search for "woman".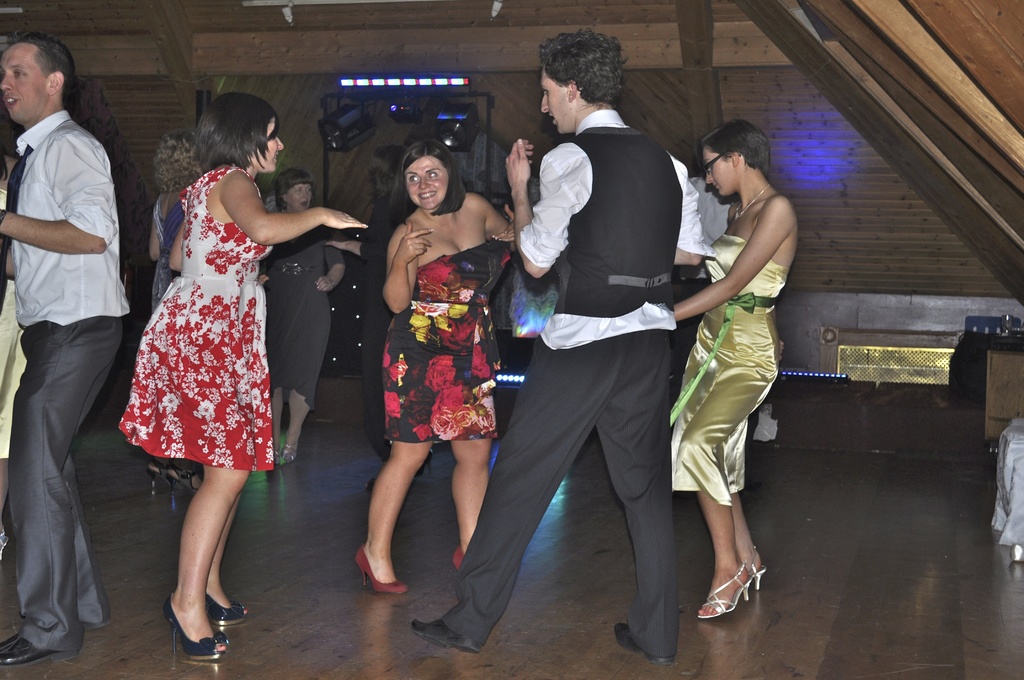
Found at l=253, t=166, r=349, b=468.
